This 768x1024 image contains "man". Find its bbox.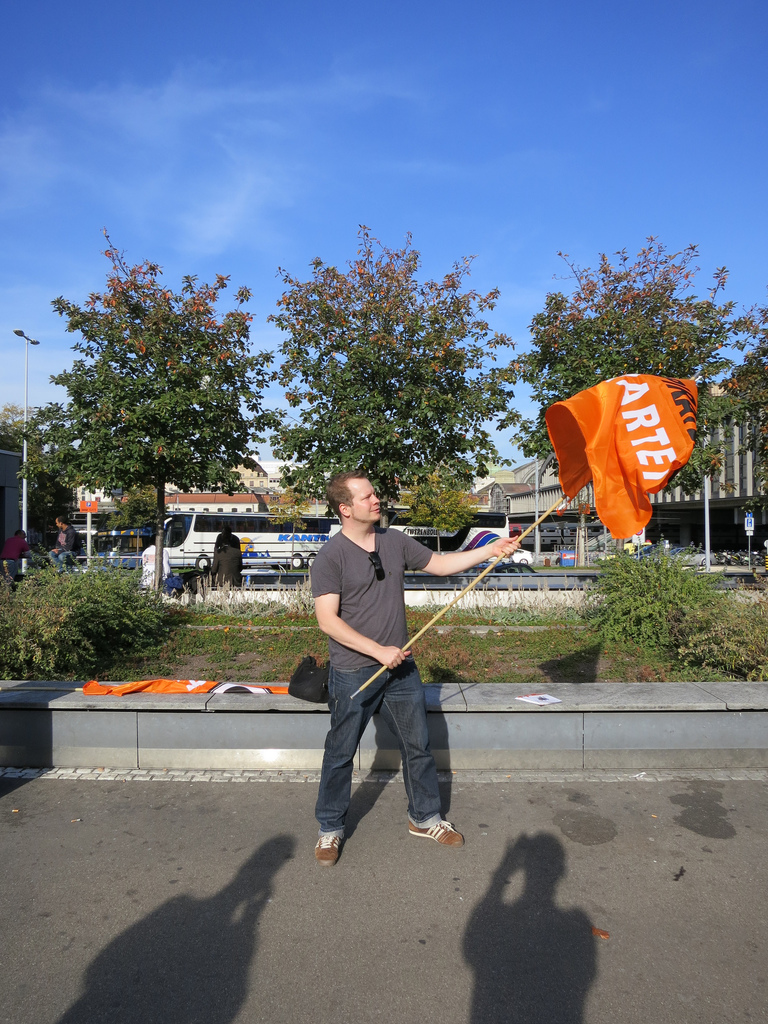
crop(295, 472, 468, 877).
